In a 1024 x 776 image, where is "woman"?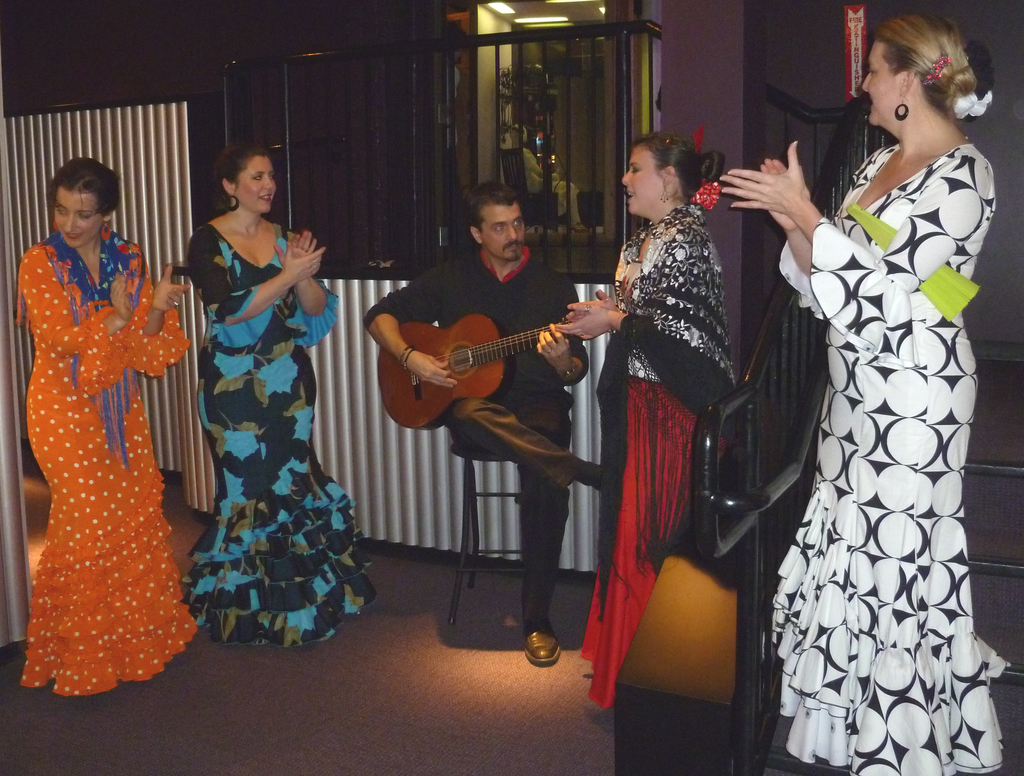
BBox(553, 125, 745, 713).
